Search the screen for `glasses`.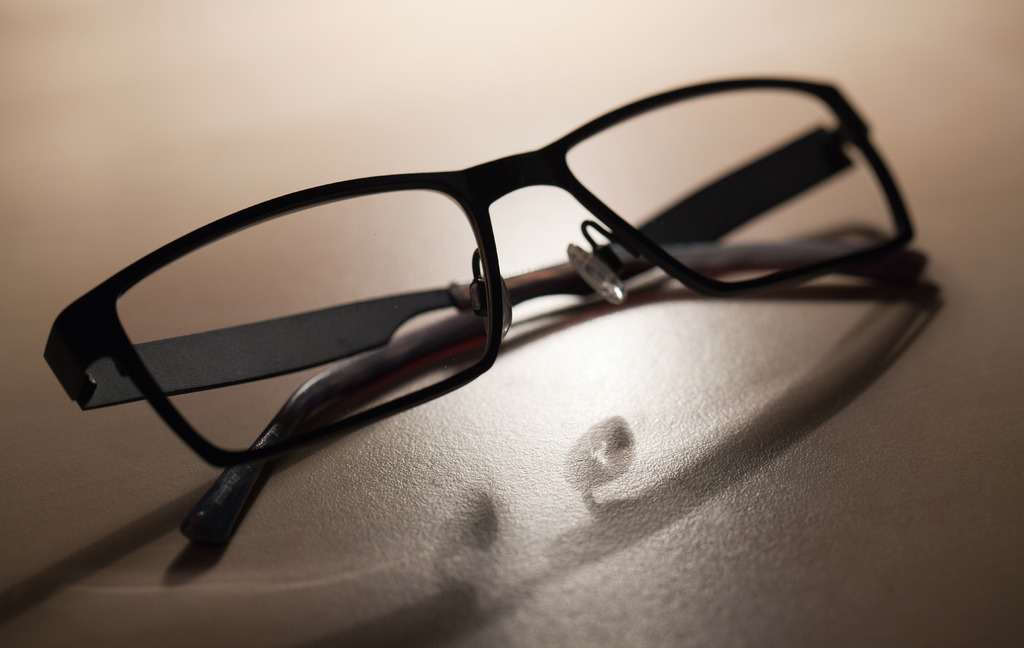
Found at pyautogui.locateOnScreen(48, 74, 936, 543).
